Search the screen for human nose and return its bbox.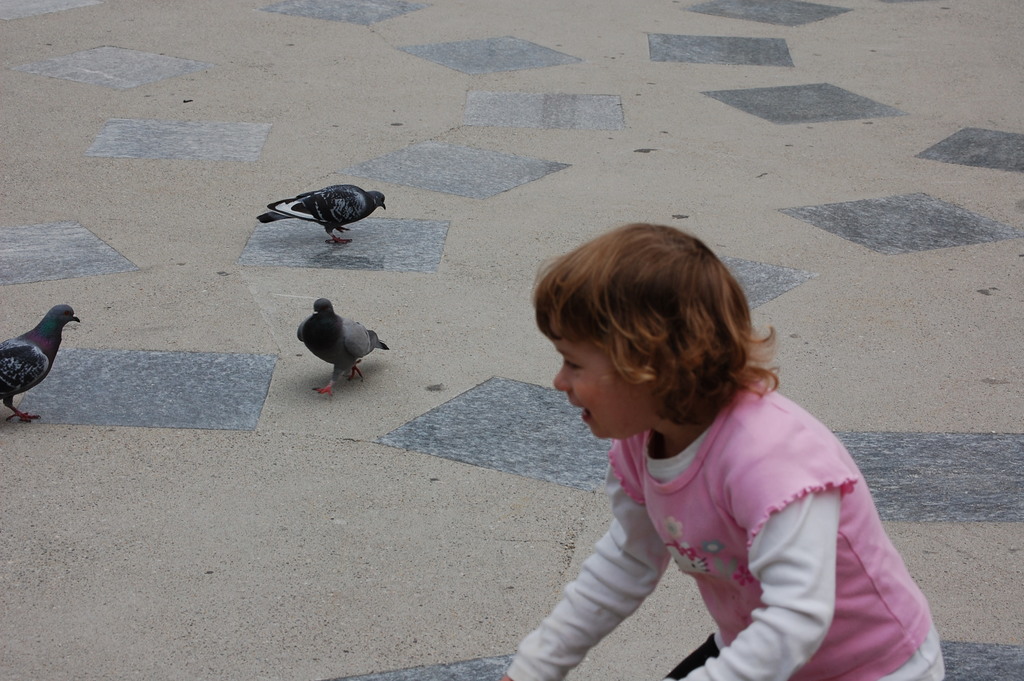
Found: x1=553, y1=354, x2=568, y2=389.
